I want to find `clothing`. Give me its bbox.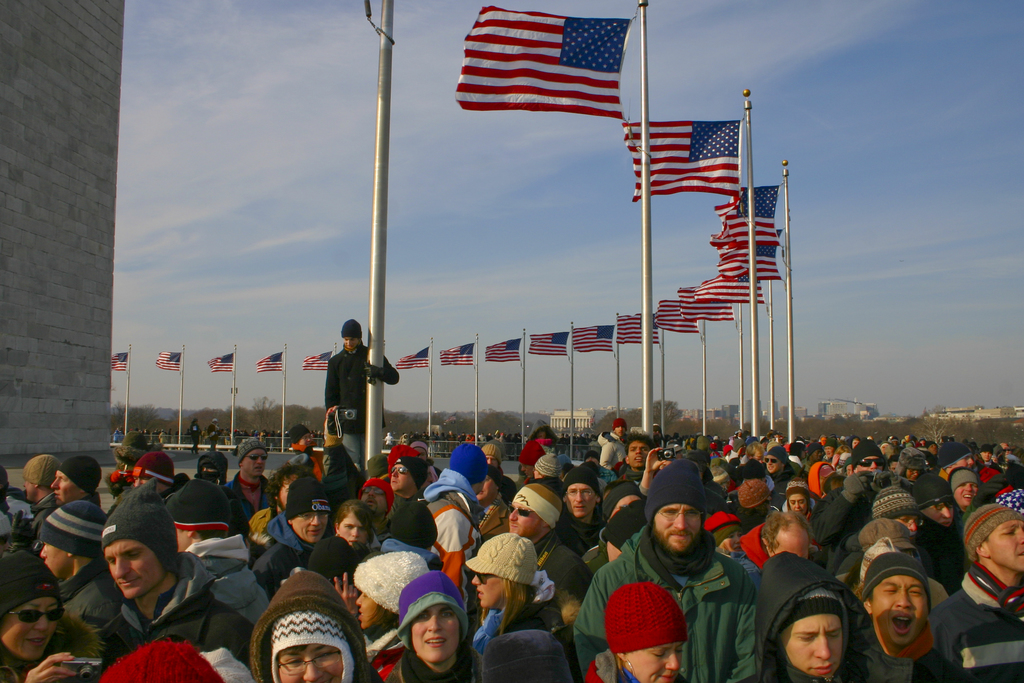
detection(573, 529, 756, 682).
